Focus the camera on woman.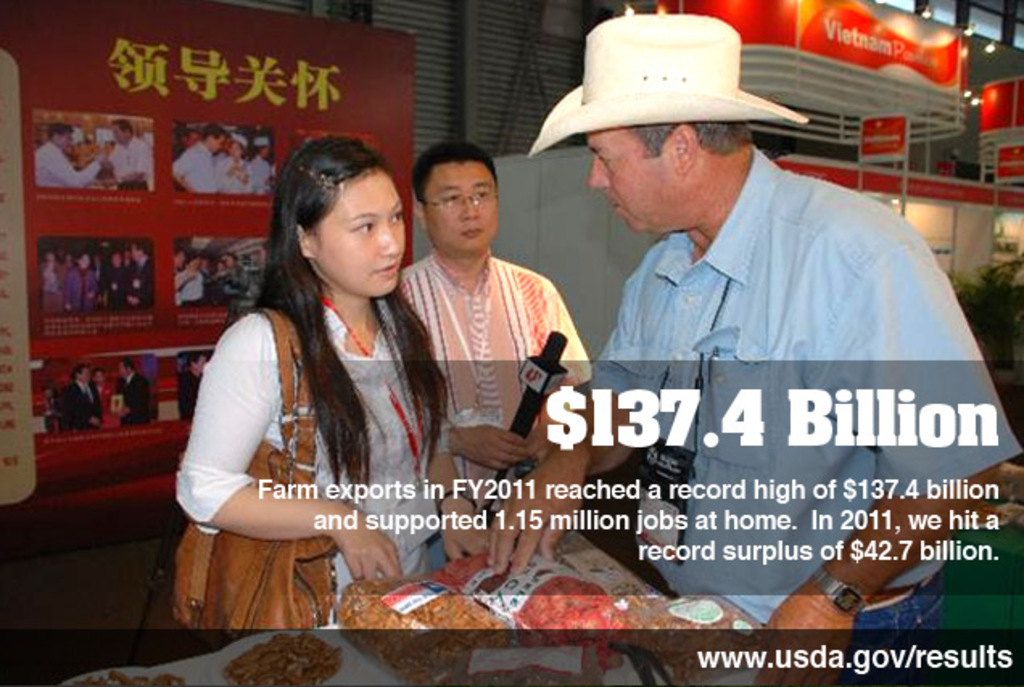
Focus region: l=211, t=134, r=251, b=193.
